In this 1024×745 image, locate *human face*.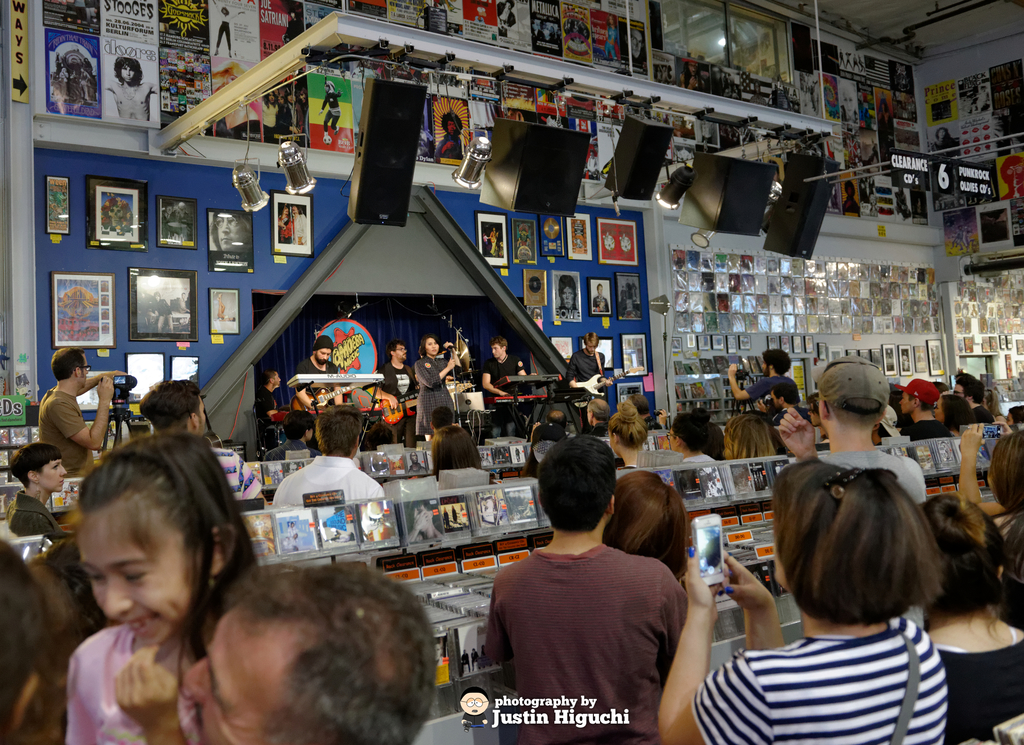
Bounding box: Rect(80, 352, 88, 388).
